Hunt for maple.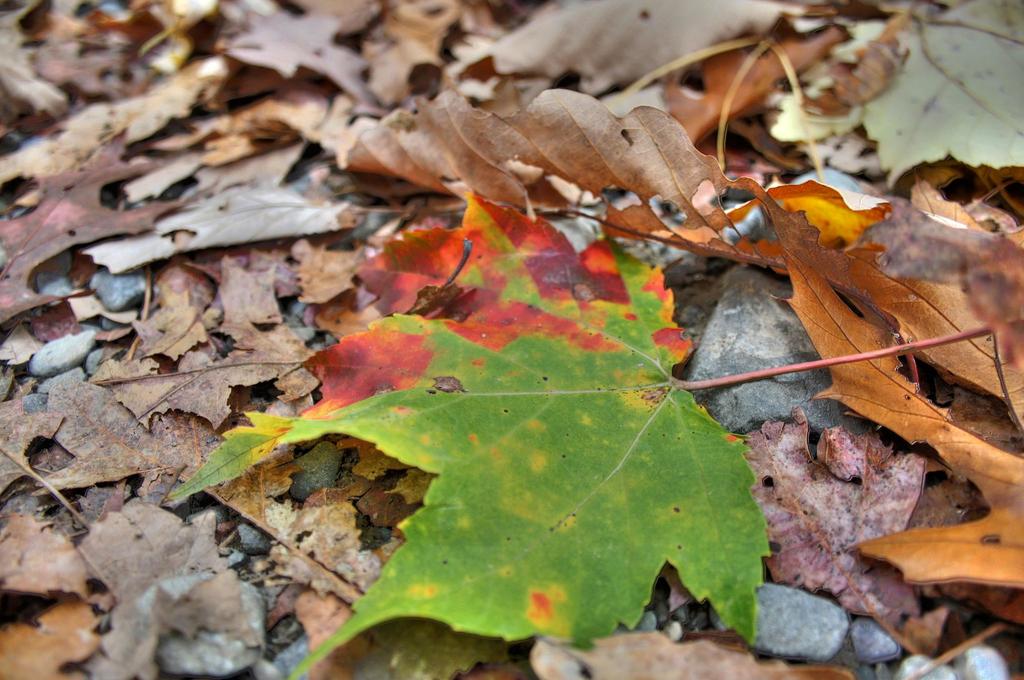
Hunted down at <bbox>164, 289, 998, 679</bbox>.
